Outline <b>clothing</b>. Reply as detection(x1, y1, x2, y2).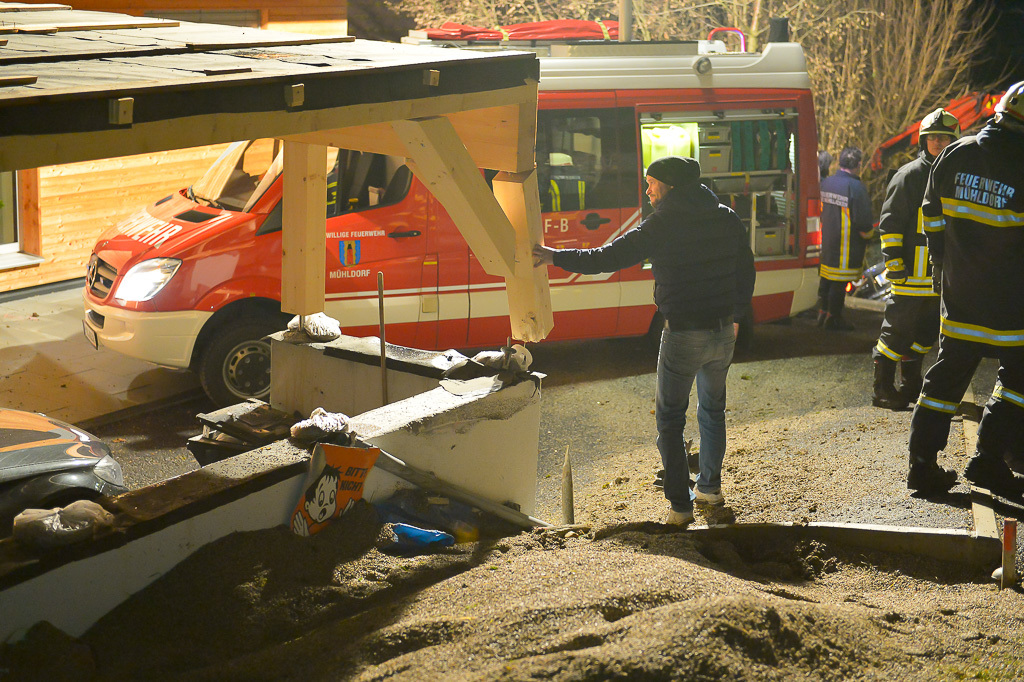
detection(549, 187, 765, 509).
